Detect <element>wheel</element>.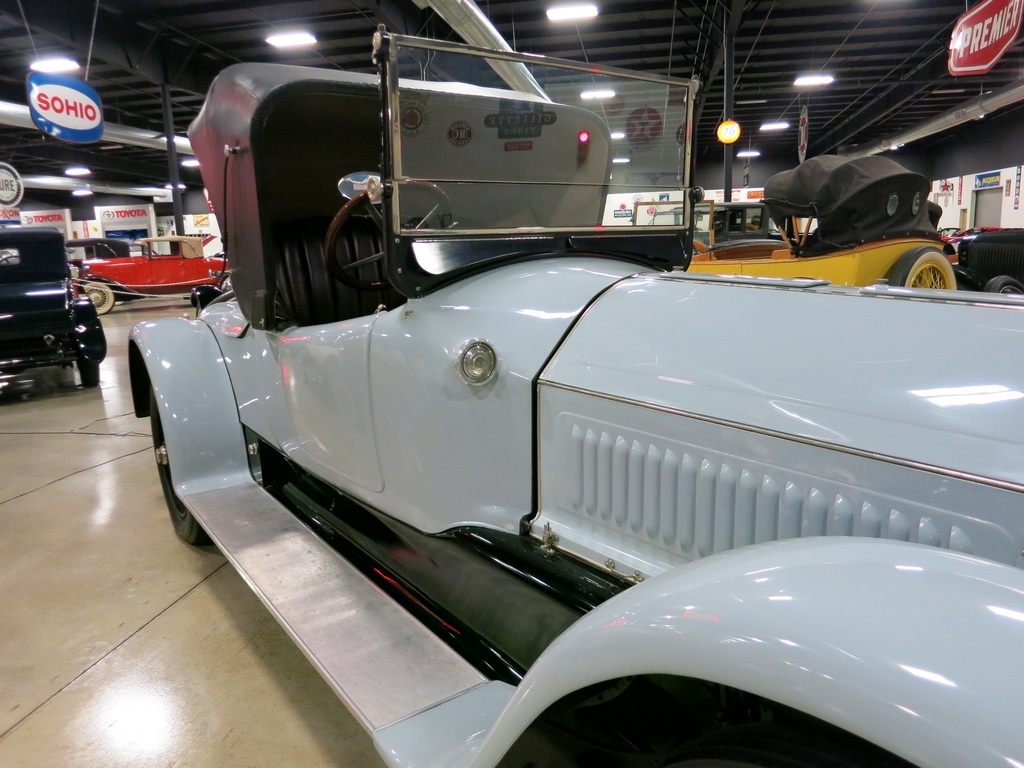
Detected at locate(0, 253, 19, 266).
